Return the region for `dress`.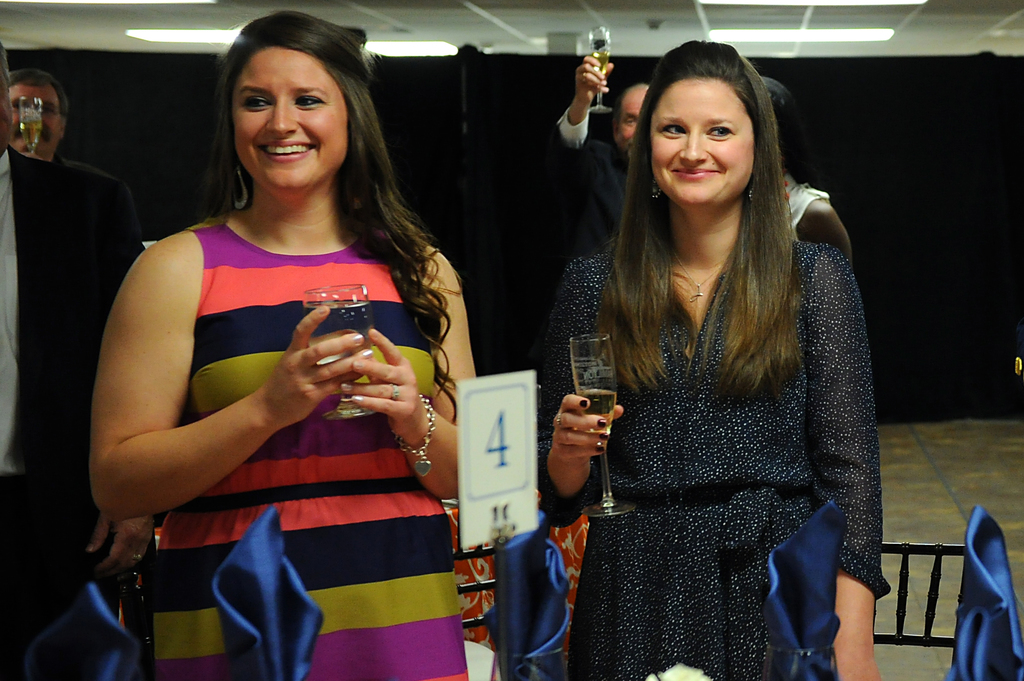
locate(532, 228, 896, 680).
